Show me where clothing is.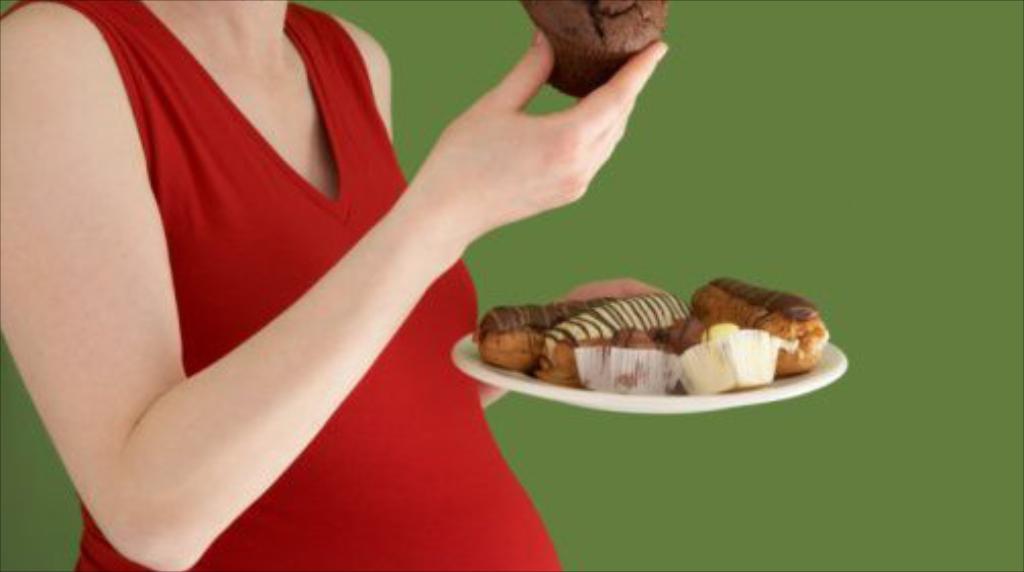
clothing is at rect(0, 2, 560, 566).
